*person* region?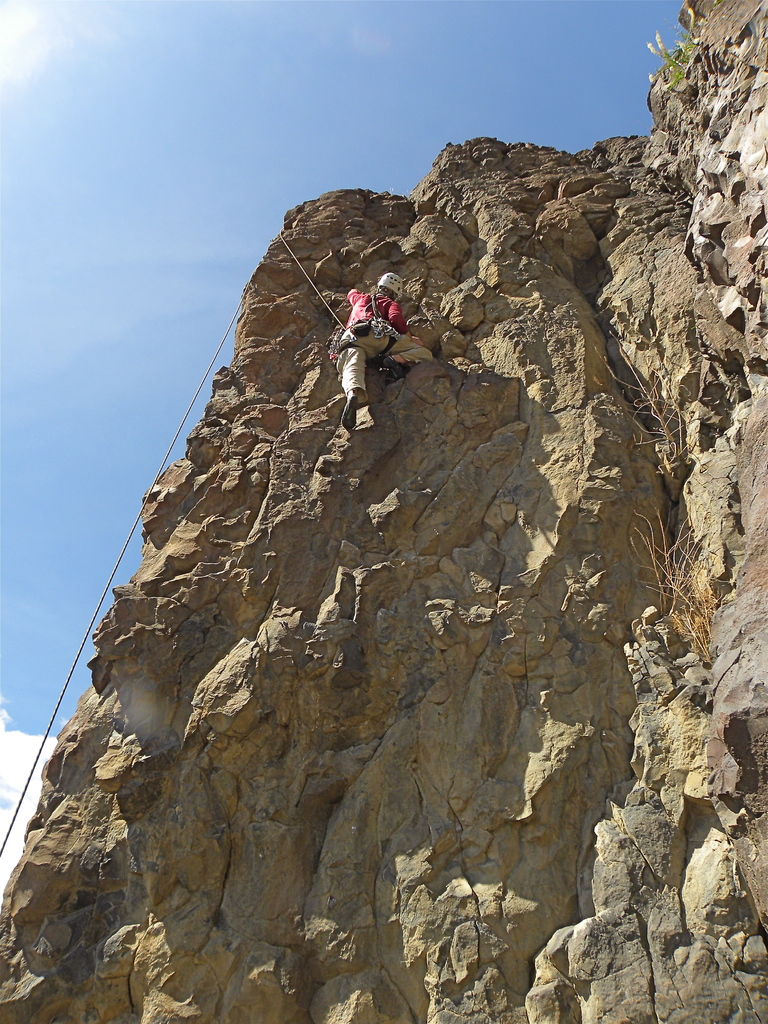
bbox(333, 275, 436, 439)
